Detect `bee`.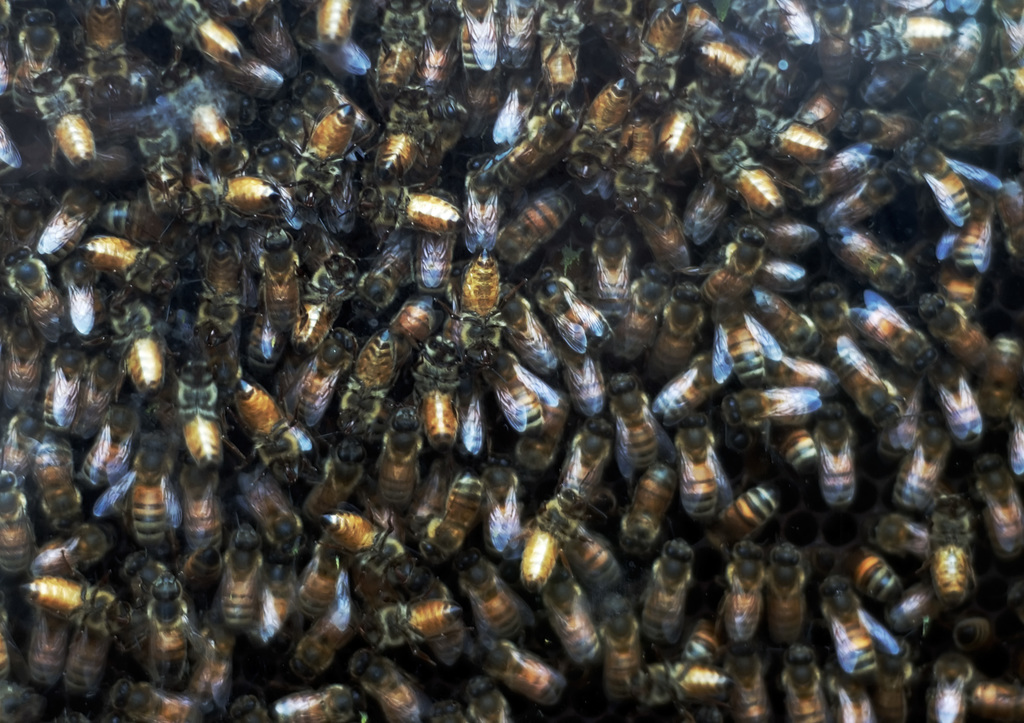
Detected at pyautogui.locateOnScreen(454, 368, 489, 459).
